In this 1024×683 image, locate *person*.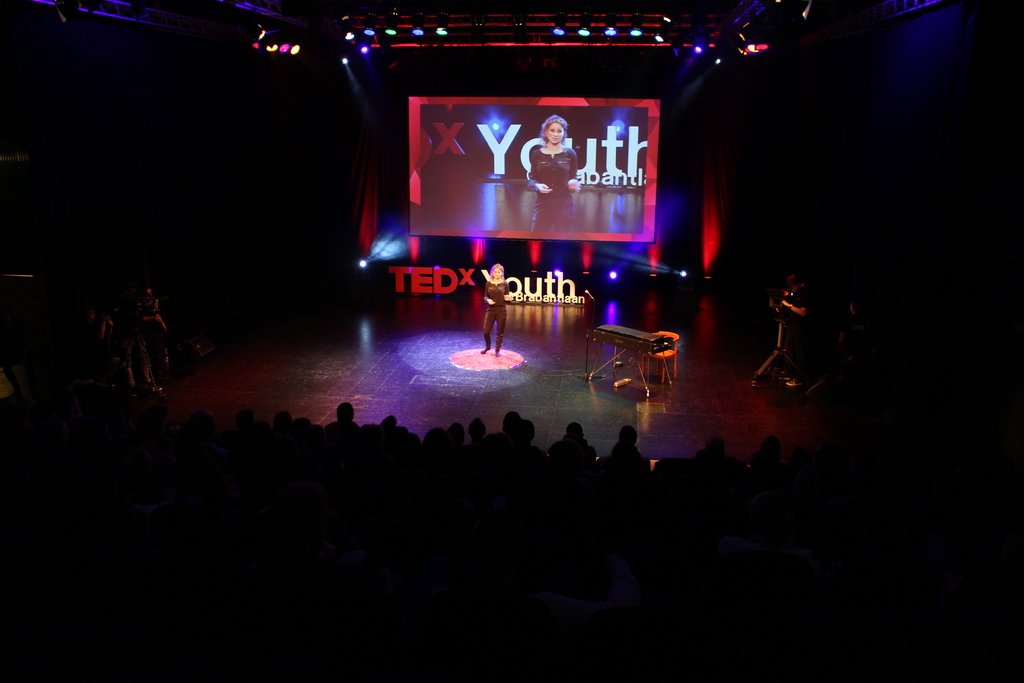
Bounding box: [x1=529, y1=113, x2=593, y2=226].
